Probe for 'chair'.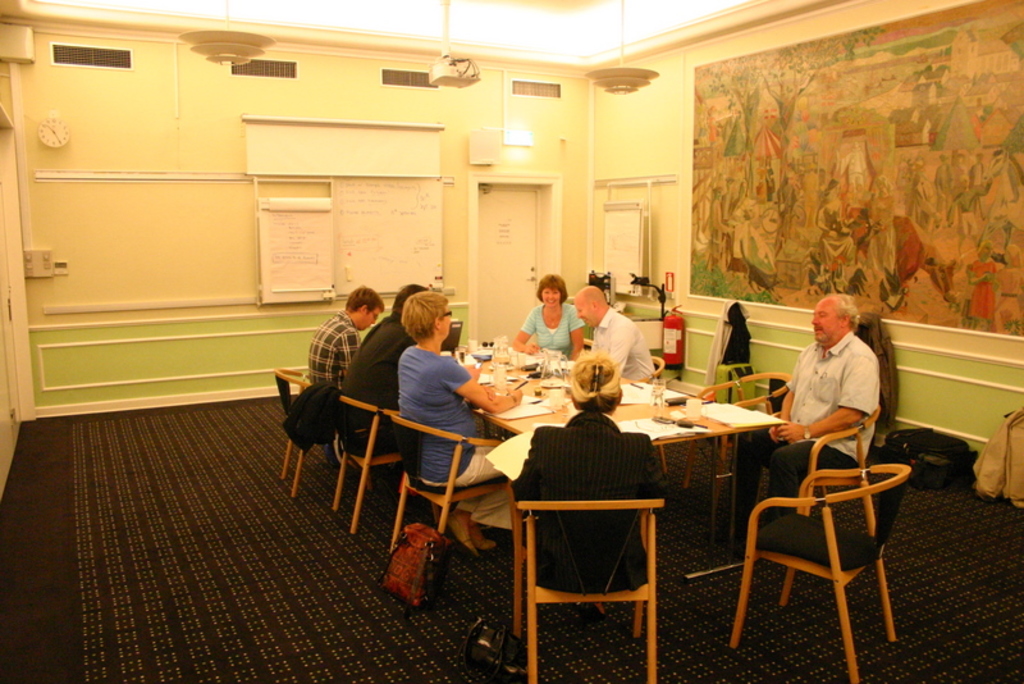
Probe result: 570,336,595,359.
